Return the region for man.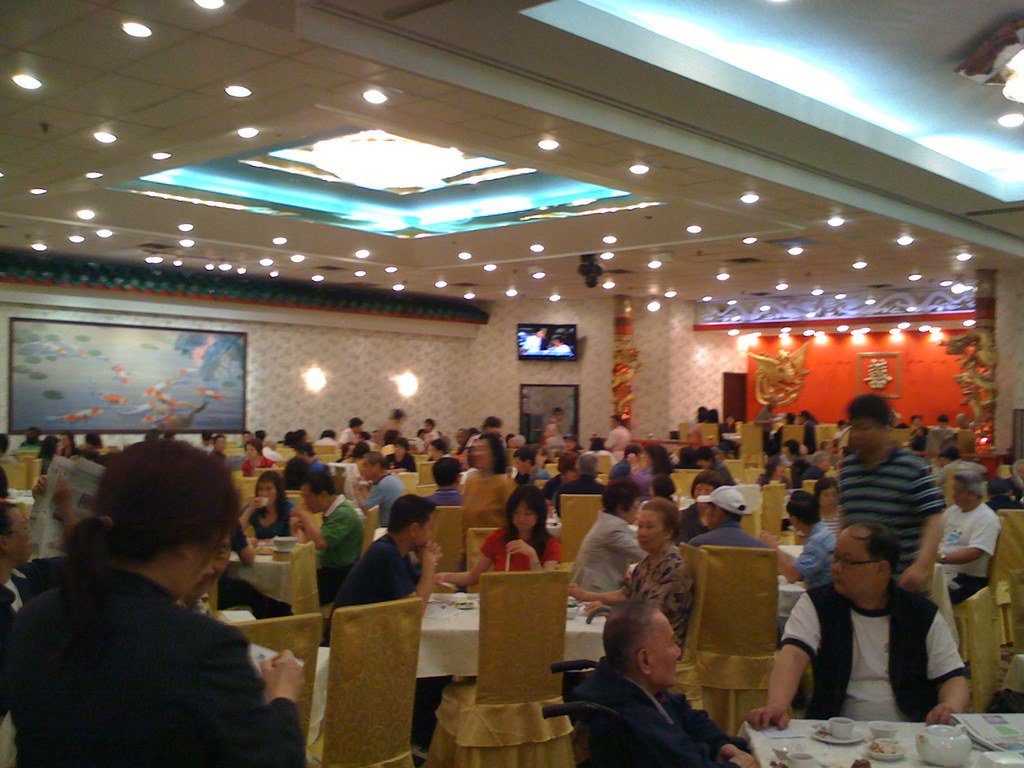
607 413 634 460.
